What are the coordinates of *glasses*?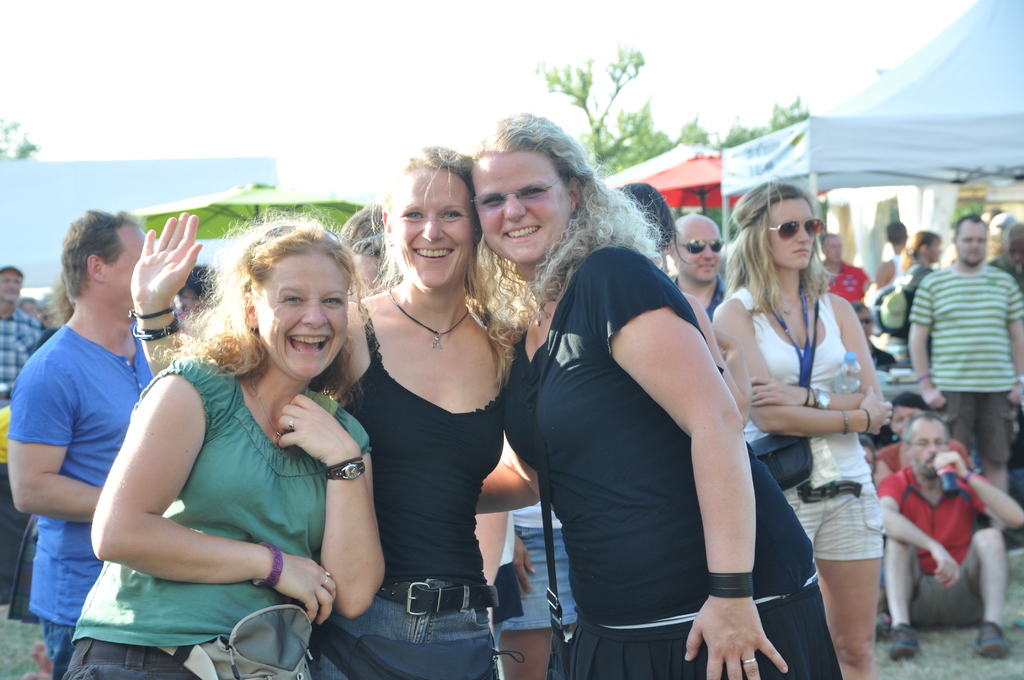
BBox(913, 437, 948, 450).
